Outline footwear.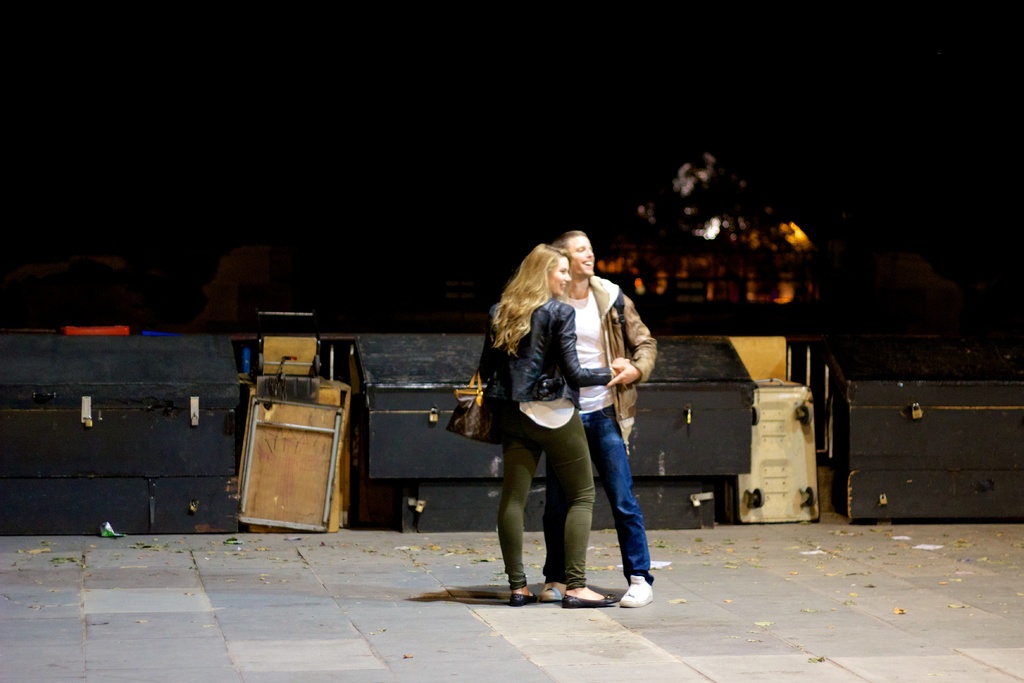
Outline: x1=614, y1=571, x2=656, y2=611.
